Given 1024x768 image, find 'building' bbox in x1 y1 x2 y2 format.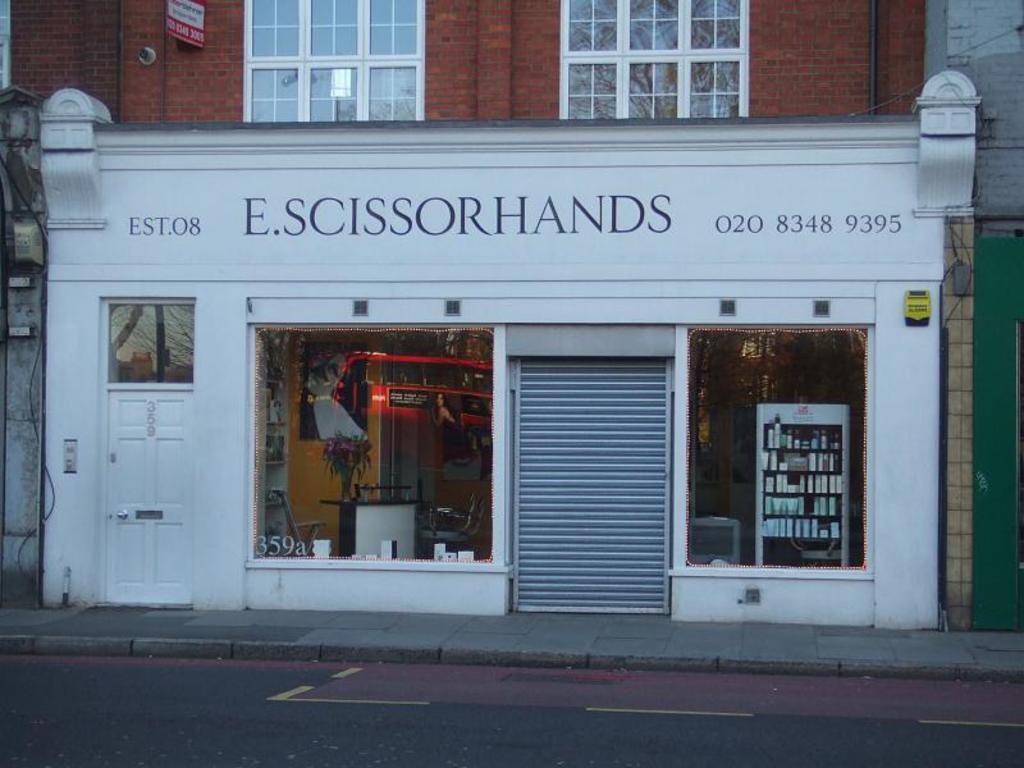
3 0 932 118.
